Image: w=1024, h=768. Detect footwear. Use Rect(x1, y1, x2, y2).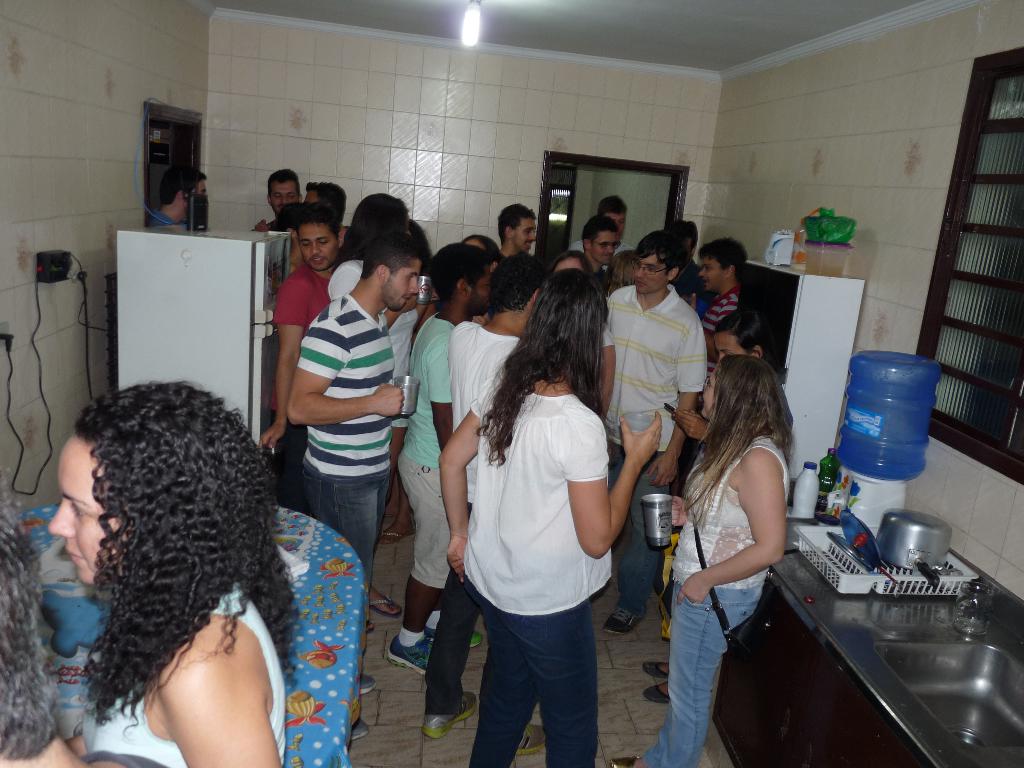
Rect(361, 678, 376, 691).
